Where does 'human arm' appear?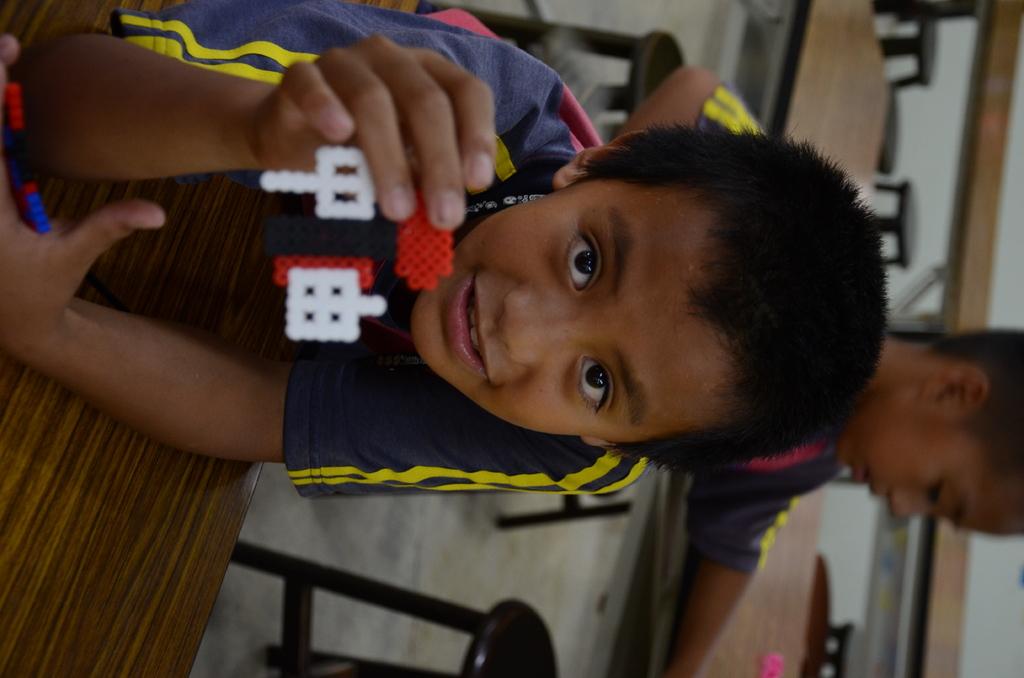
Appears at (x1=0, y1=28, x2=640, y2=484).
